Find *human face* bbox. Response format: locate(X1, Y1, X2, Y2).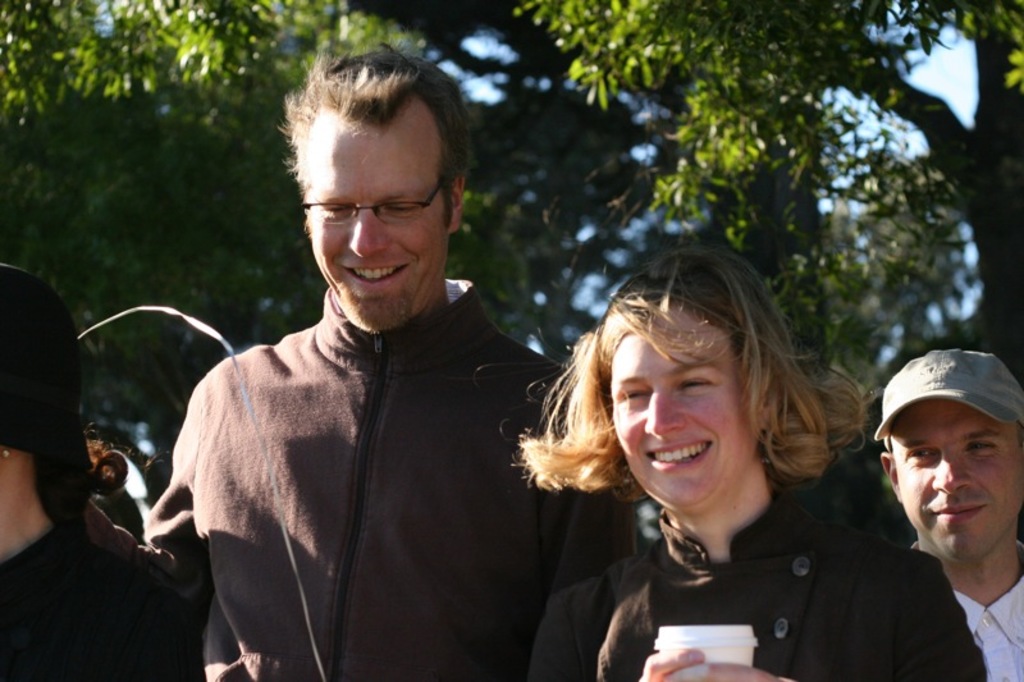
locate(618, 325, 771, 512).
